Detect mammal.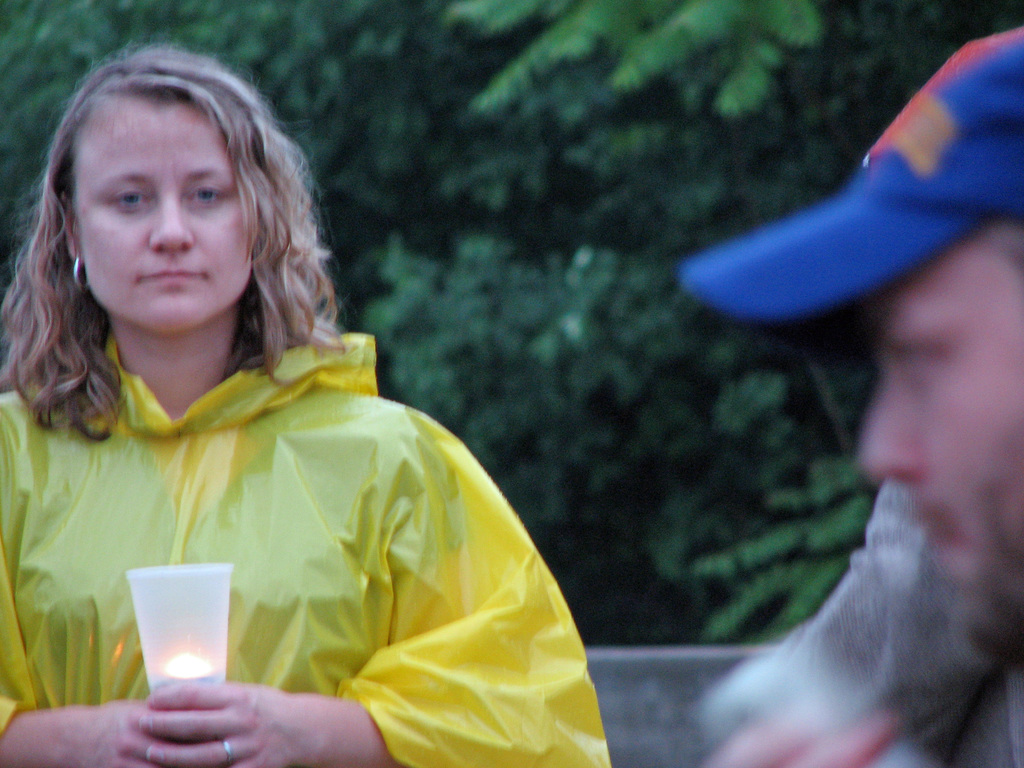
Detected at rect(0, 92, 623, 758).
